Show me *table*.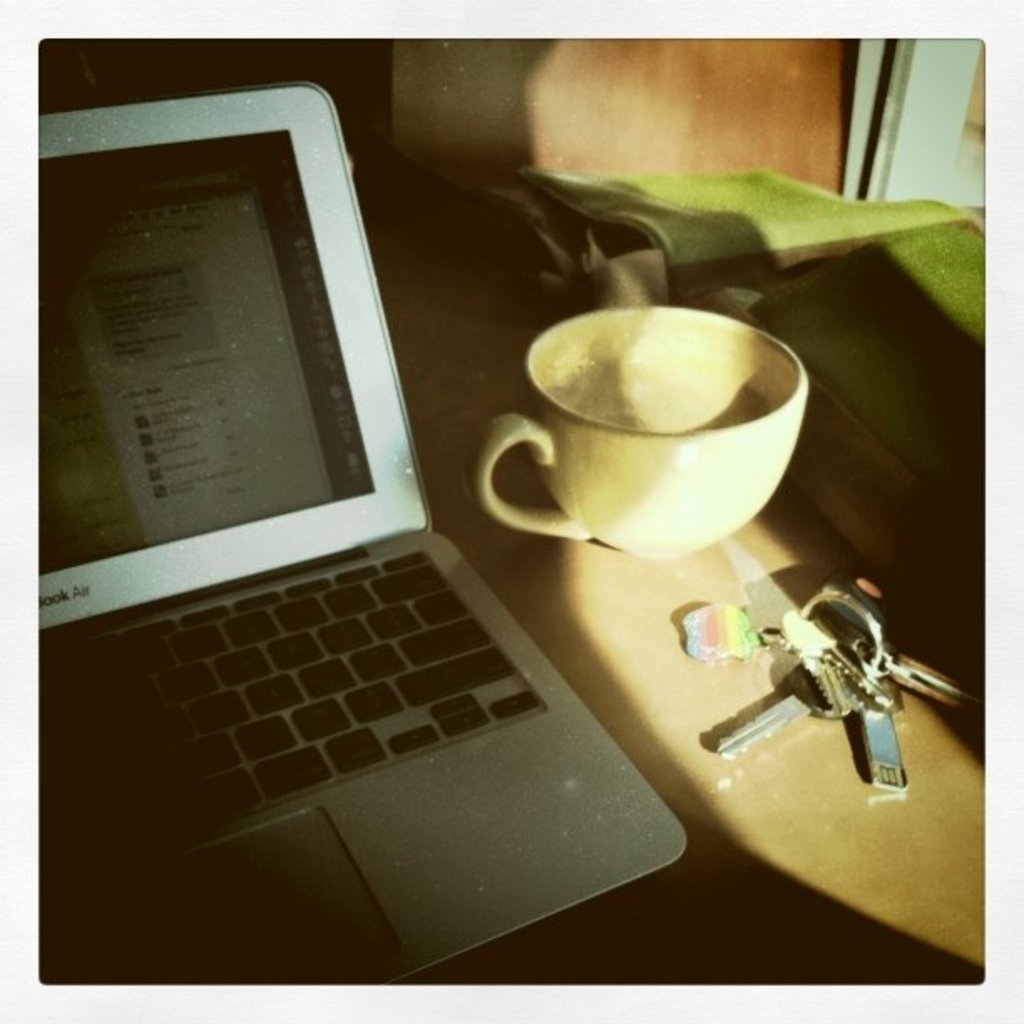
*table* is here: 35,221,984,984.
